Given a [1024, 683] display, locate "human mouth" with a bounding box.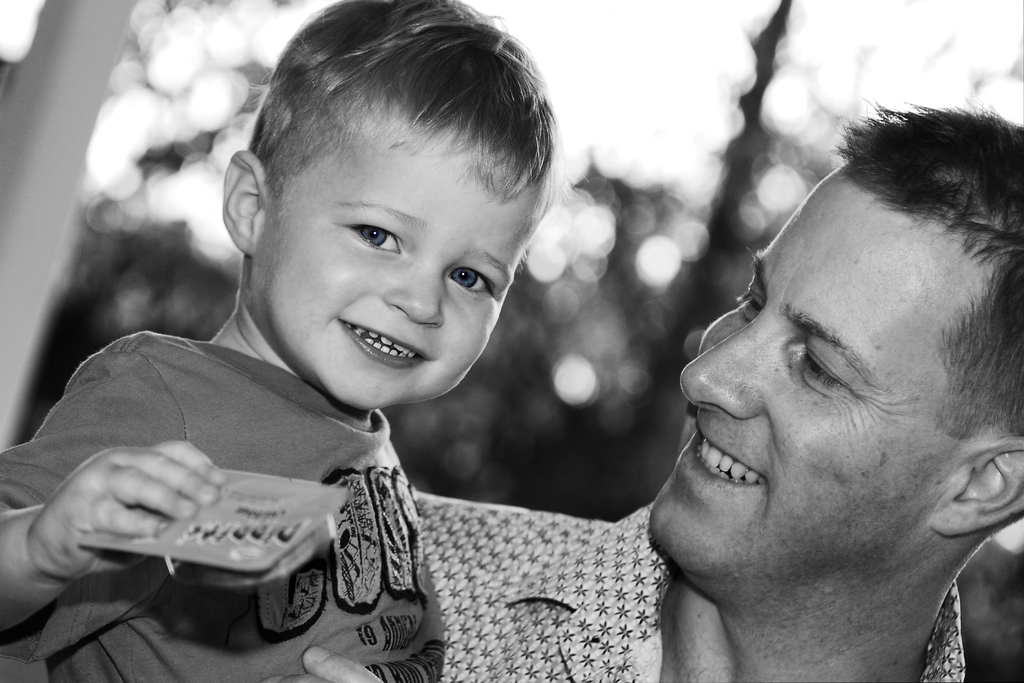
Located: {"left": 689, "top": 444, "right": 799, "bottom": 515}.
